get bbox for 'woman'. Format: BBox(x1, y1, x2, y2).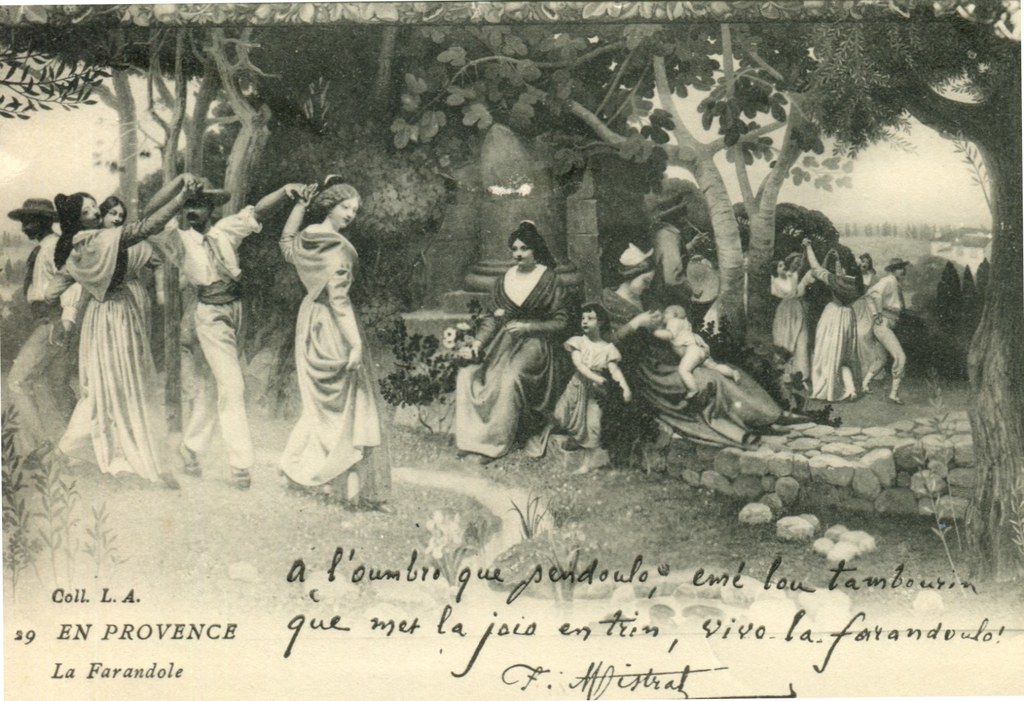
BBox(852, 253, 890, 376).
